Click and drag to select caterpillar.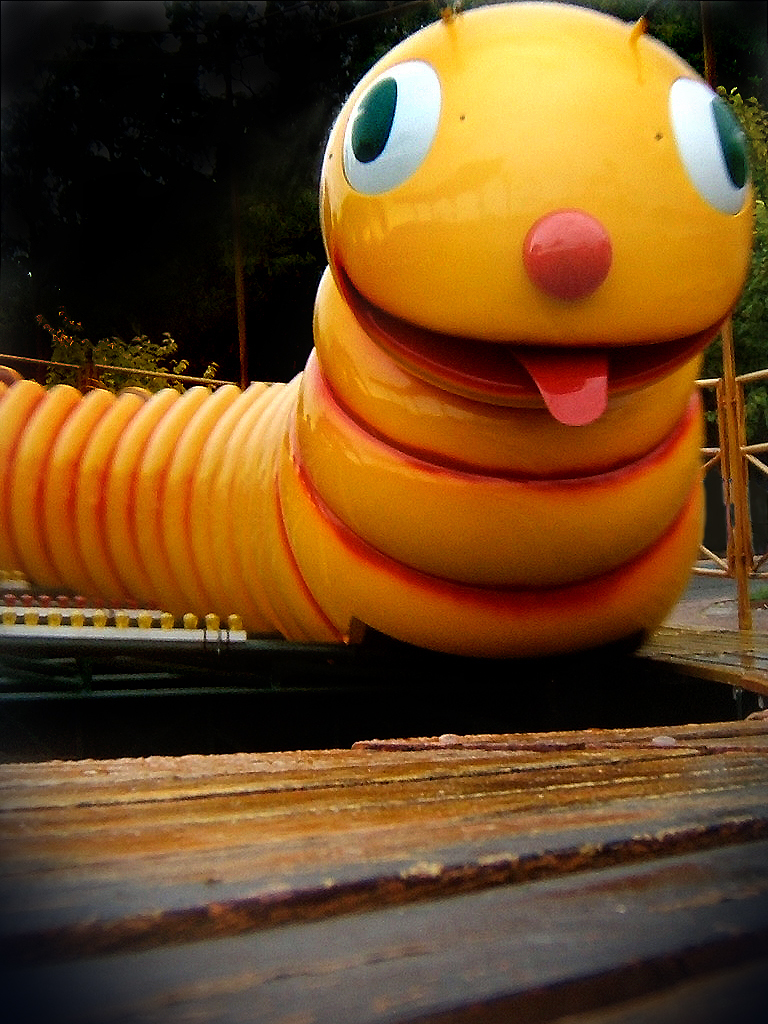
Selection: (x1=0, y1=0, x2=754, y2=646).
